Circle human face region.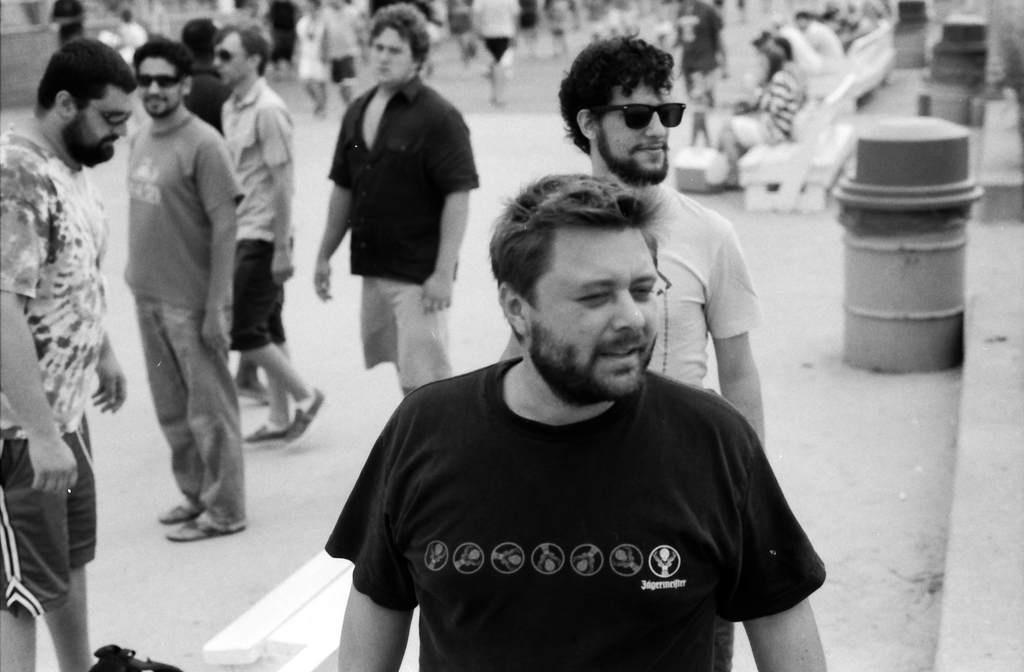
Region: (67,83,136,163).
